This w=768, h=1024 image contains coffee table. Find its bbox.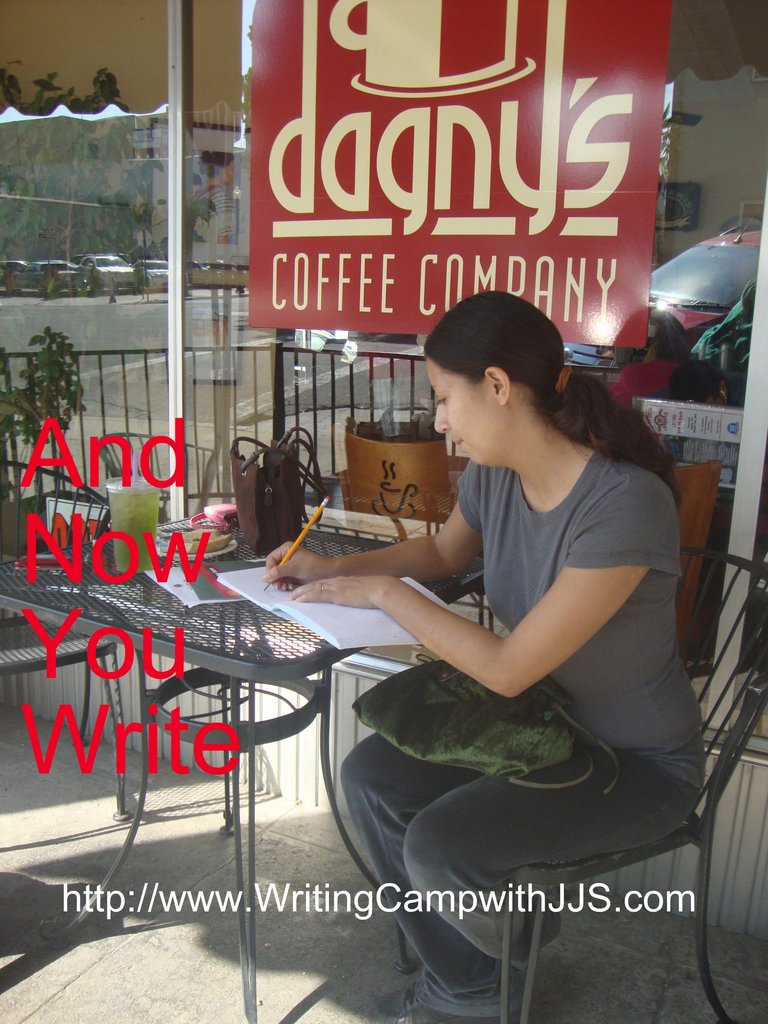
0:528:447:1022.
